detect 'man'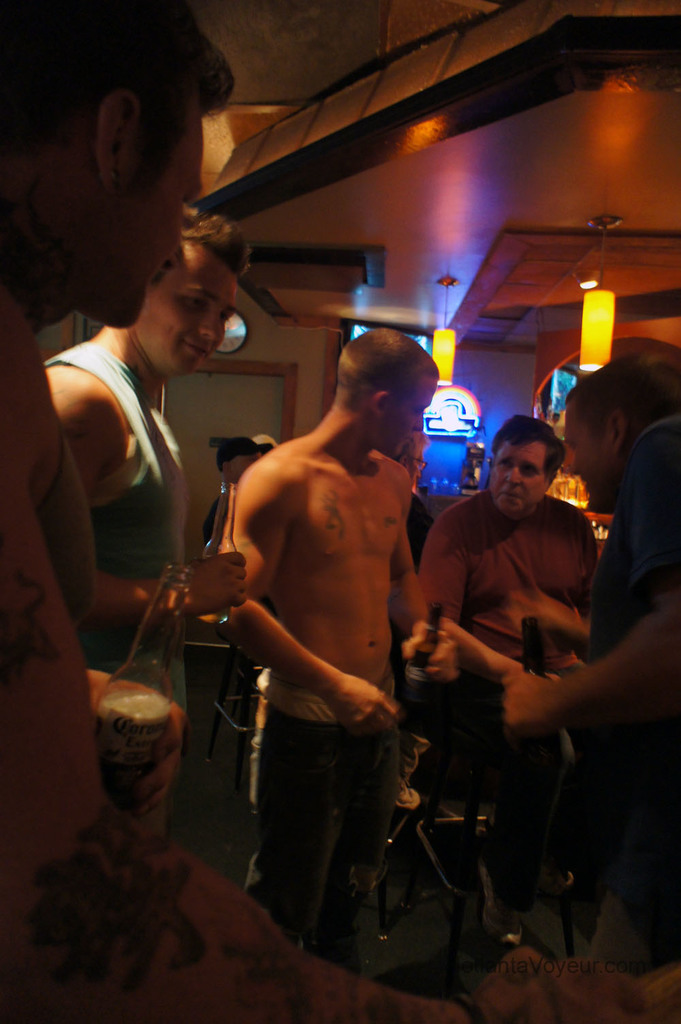
(left=390, top=434, right=435, bottom=706)
